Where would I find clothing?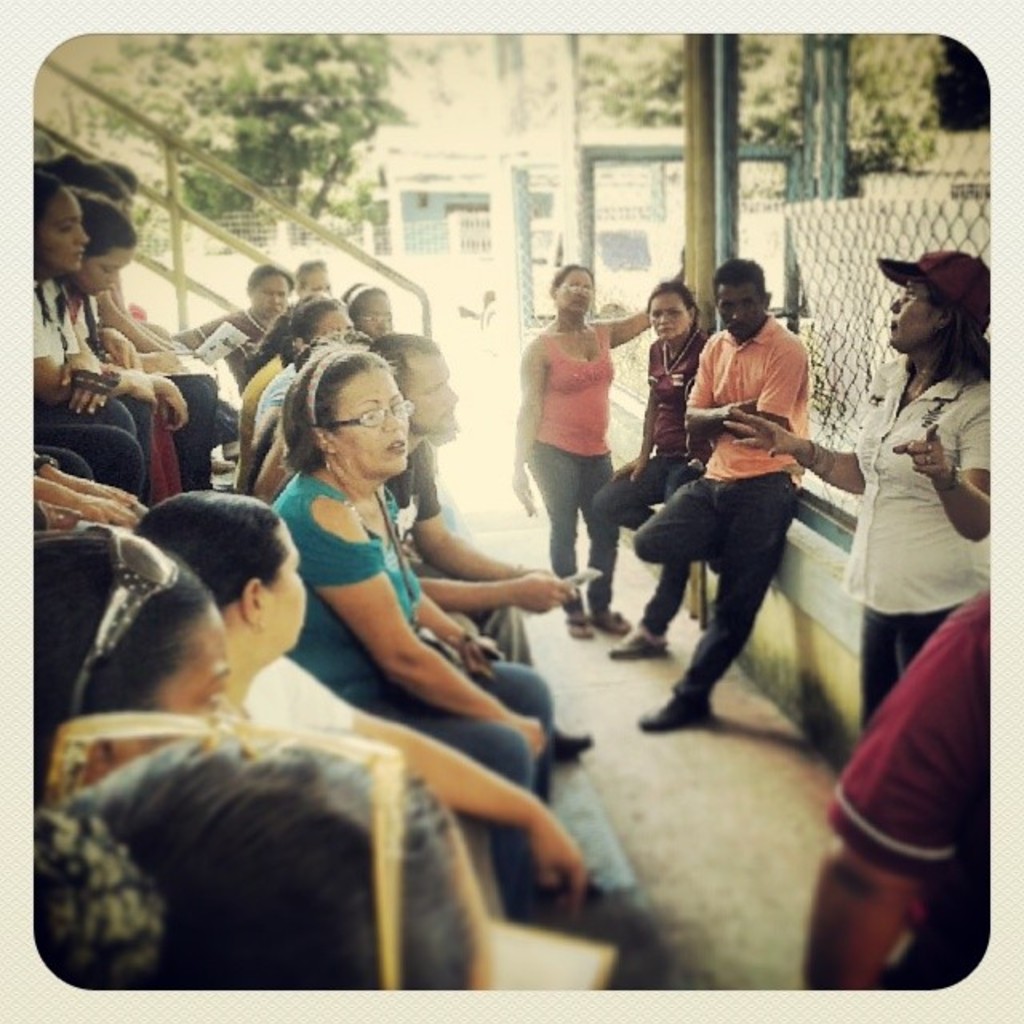
At <region>24, 274, 147, 494</region>.
